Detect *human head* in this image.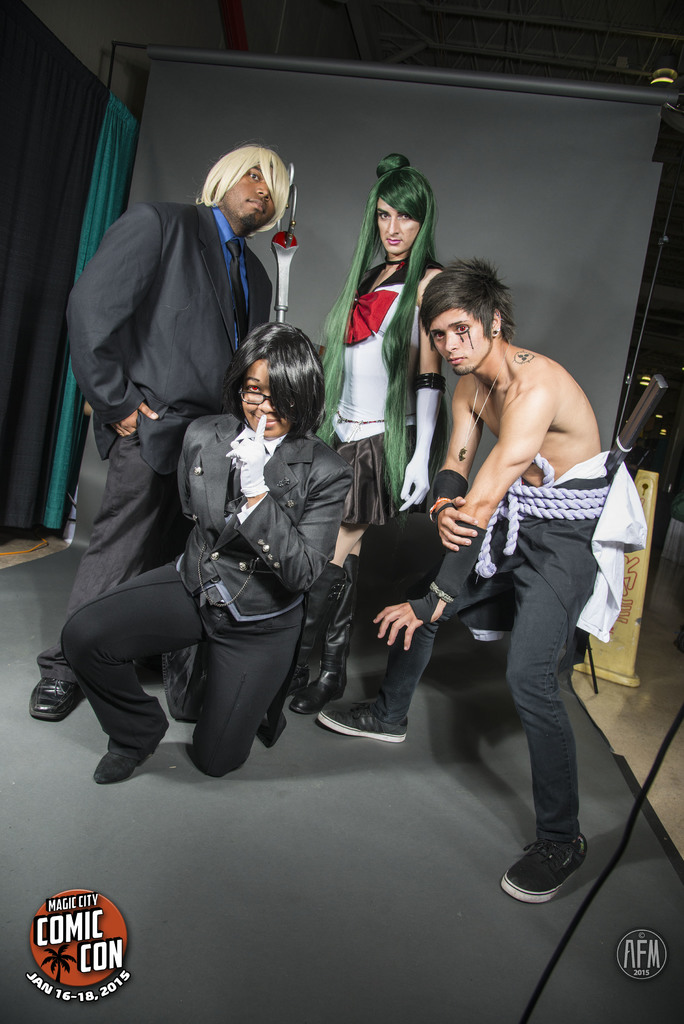
Detection: 419, 255, 530, 365.
